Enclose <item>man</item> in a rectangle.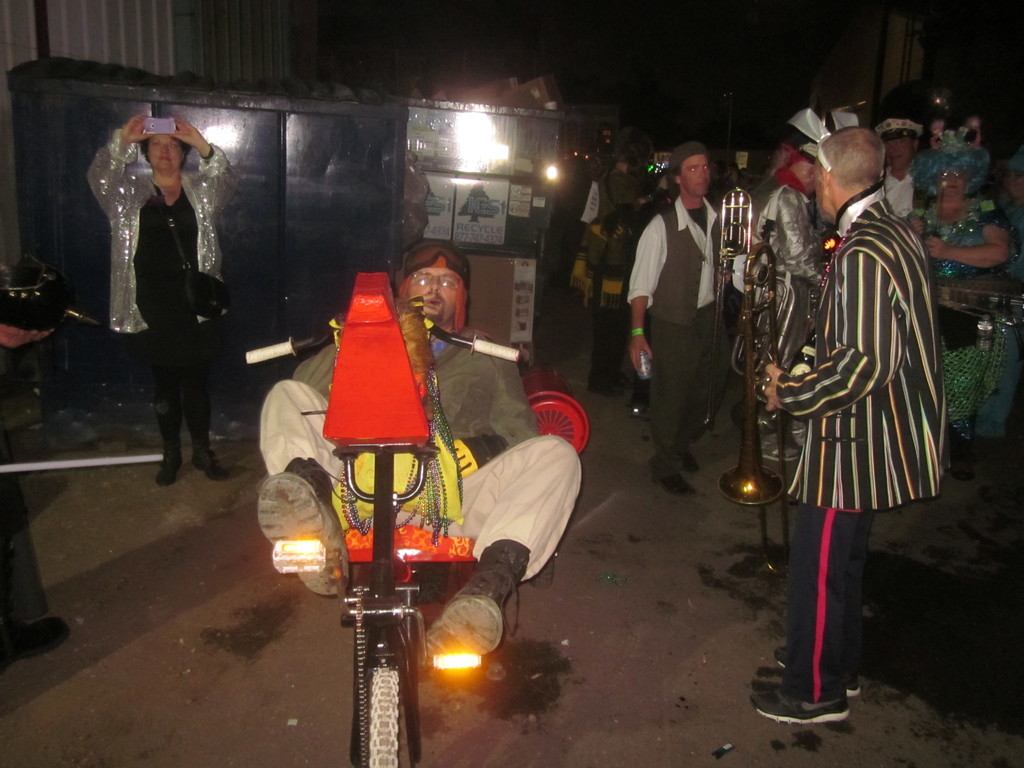
[255, 241, 583, 666].
